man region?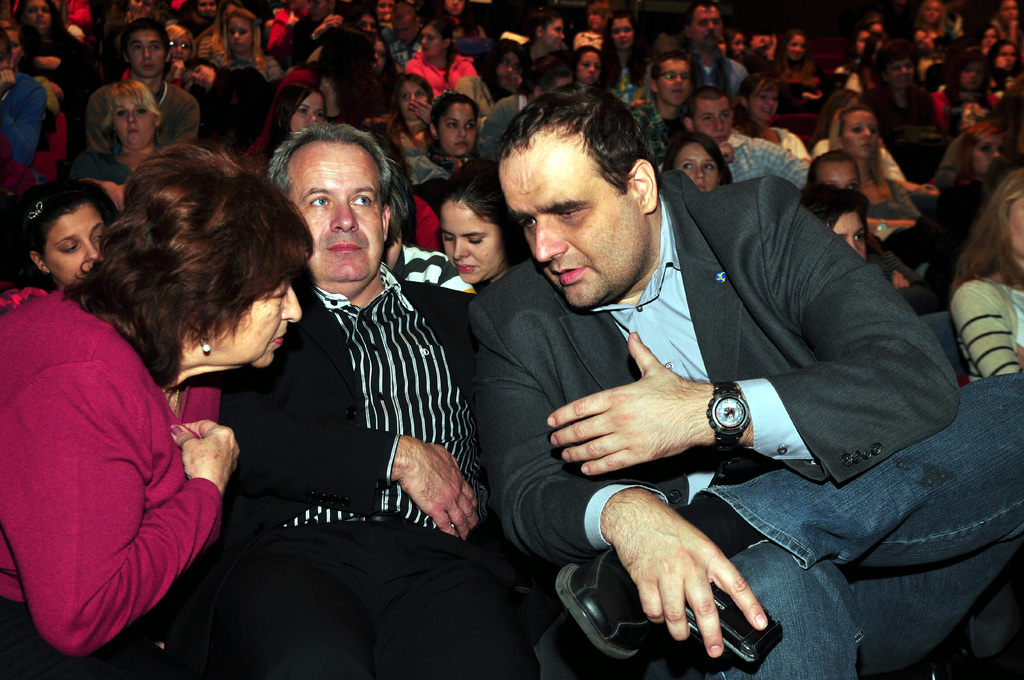
x1=426 y1=93 x2=967 y2=672
